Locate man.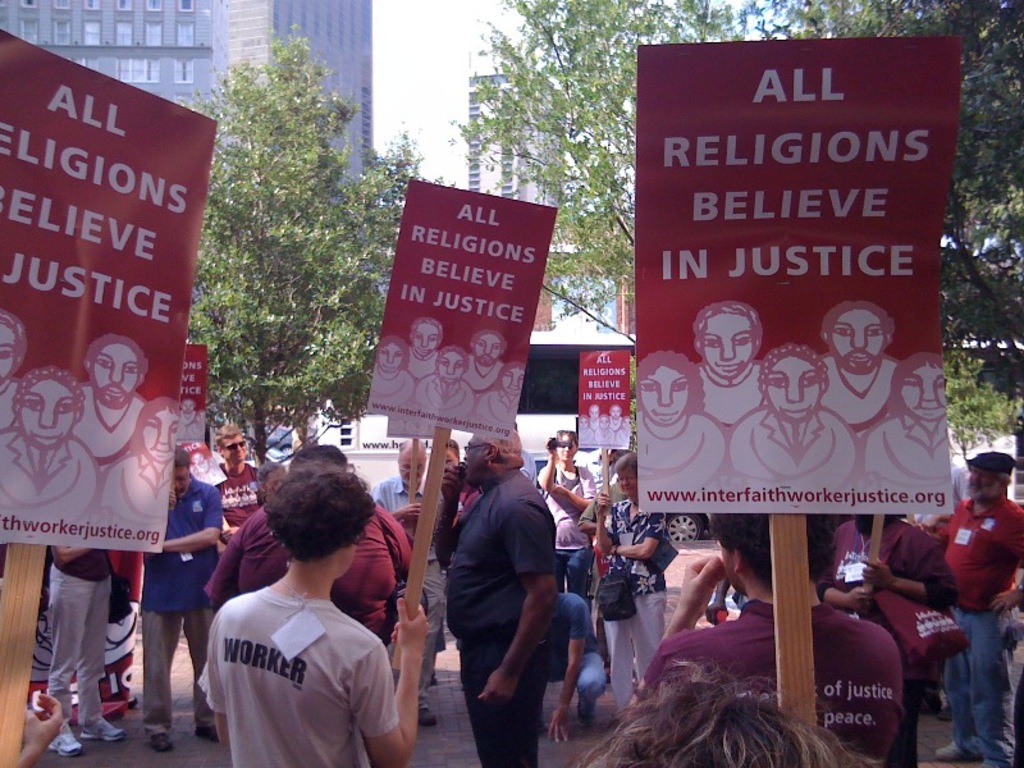
Bounding box: region(431, 433, 591, 751).
